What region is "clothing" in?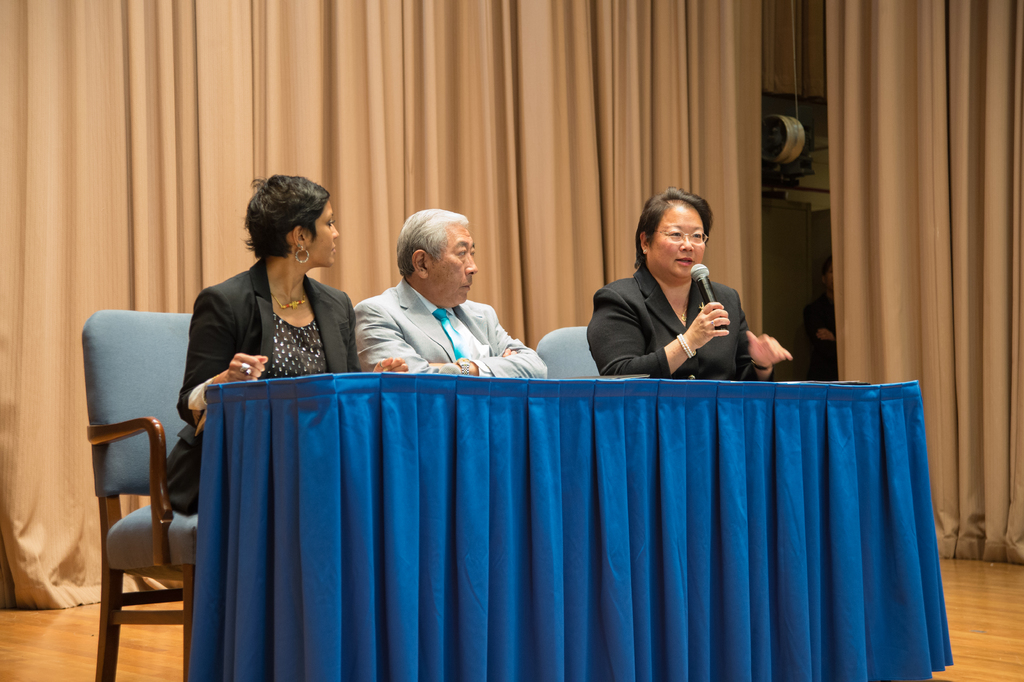
<box>353,279,548,374</box>.
